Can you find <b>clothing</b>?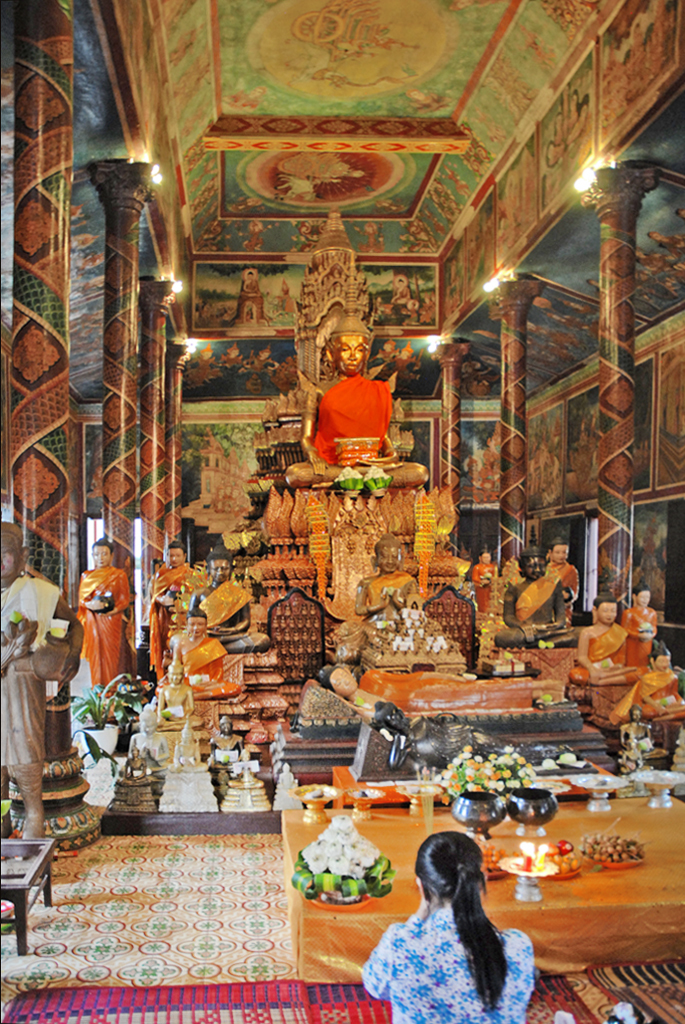
Yes, bounding box: x1=0 y1=576 x2=64 y2=650.
